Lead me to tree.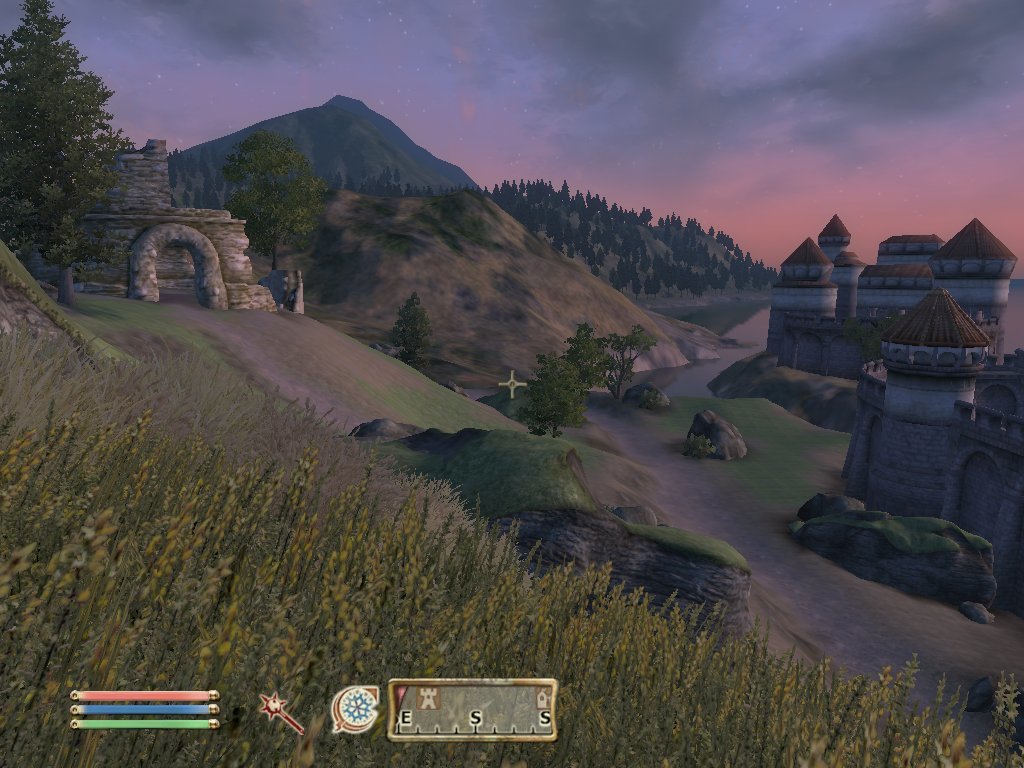
Lead to [560,319,626,401].
